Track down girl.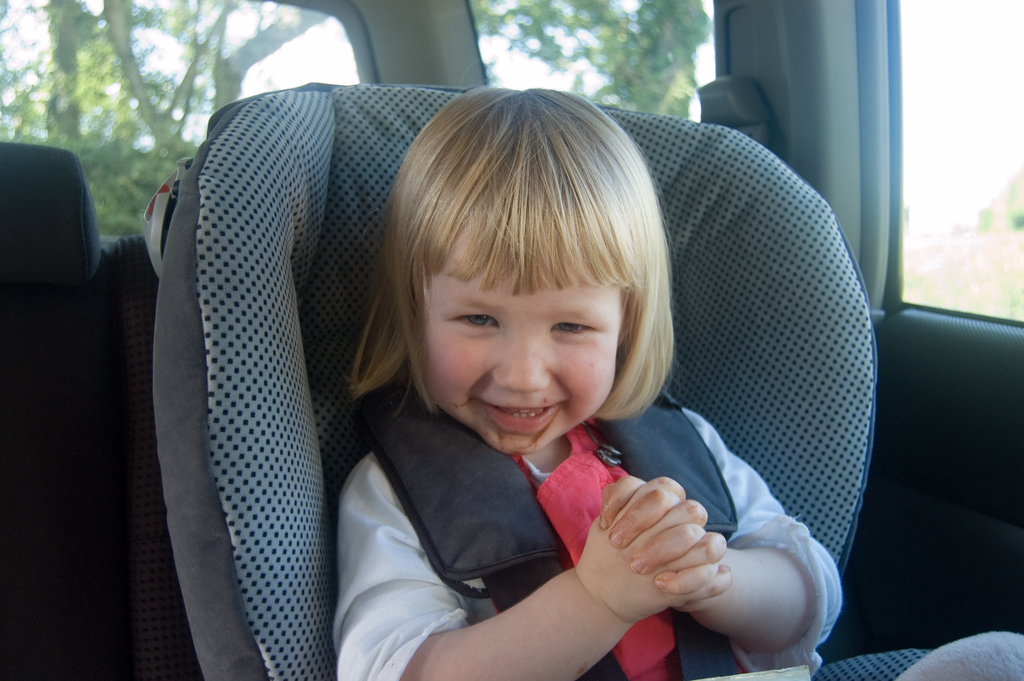
Tracked to x1=325 y1=88 x2=1023 y2=680.
